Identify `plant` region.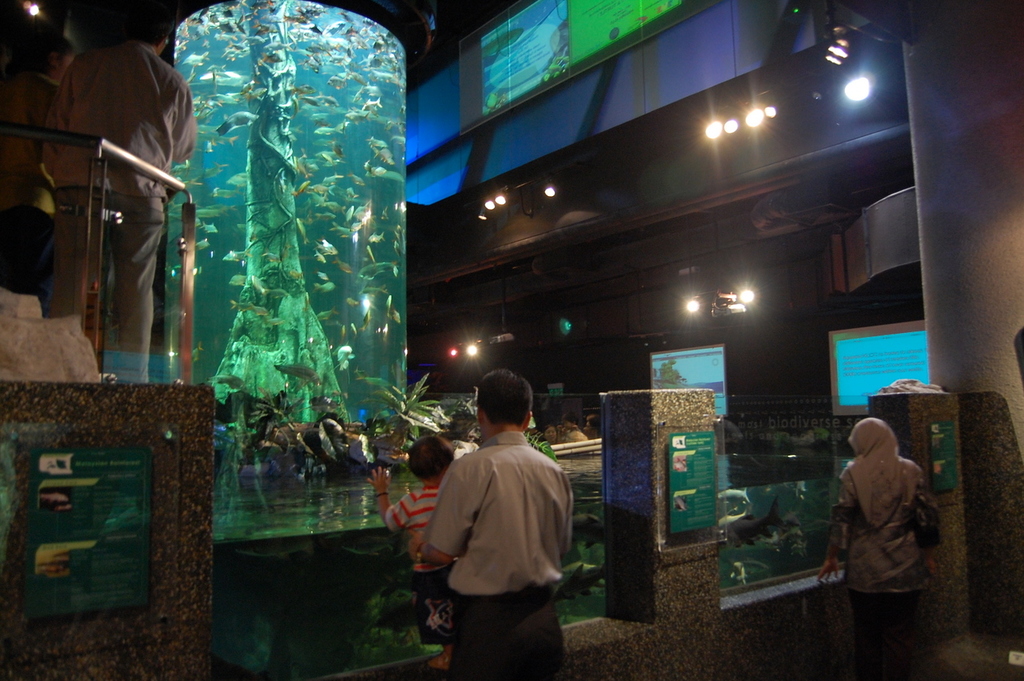
Region: [left=520, top=425, right=553, bottom=462].
